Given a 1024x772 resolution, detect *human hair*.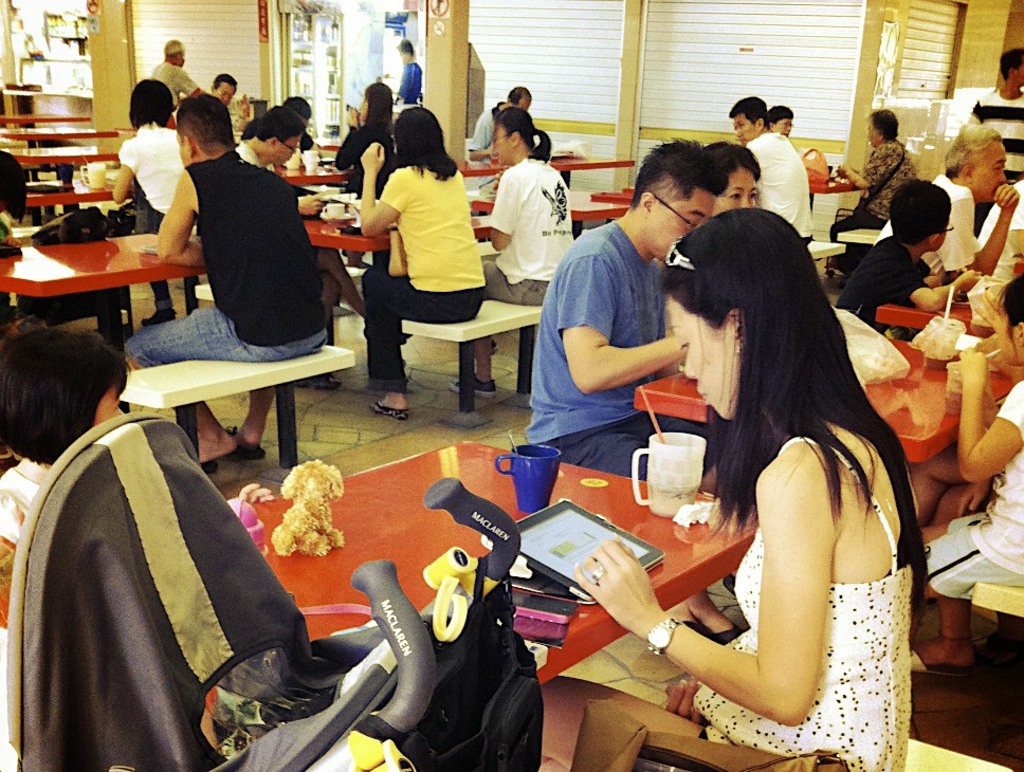
{"x1": 727, "y1": 97, "x2": 771, "y2": 131}.
